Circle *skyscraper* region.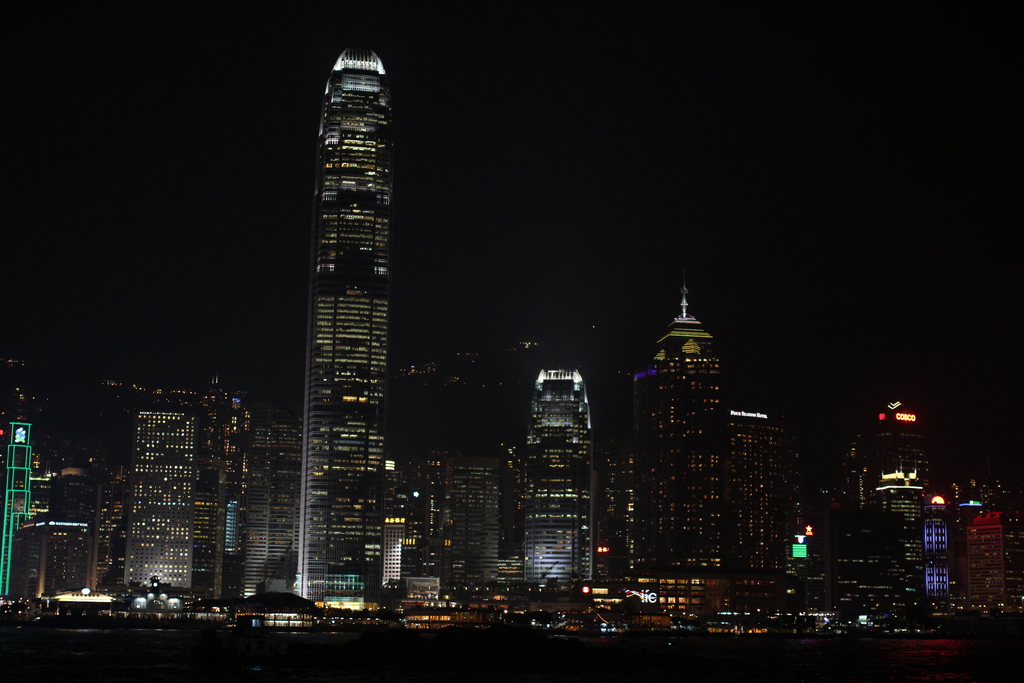
Region: region(509, 364, 597, 597).
